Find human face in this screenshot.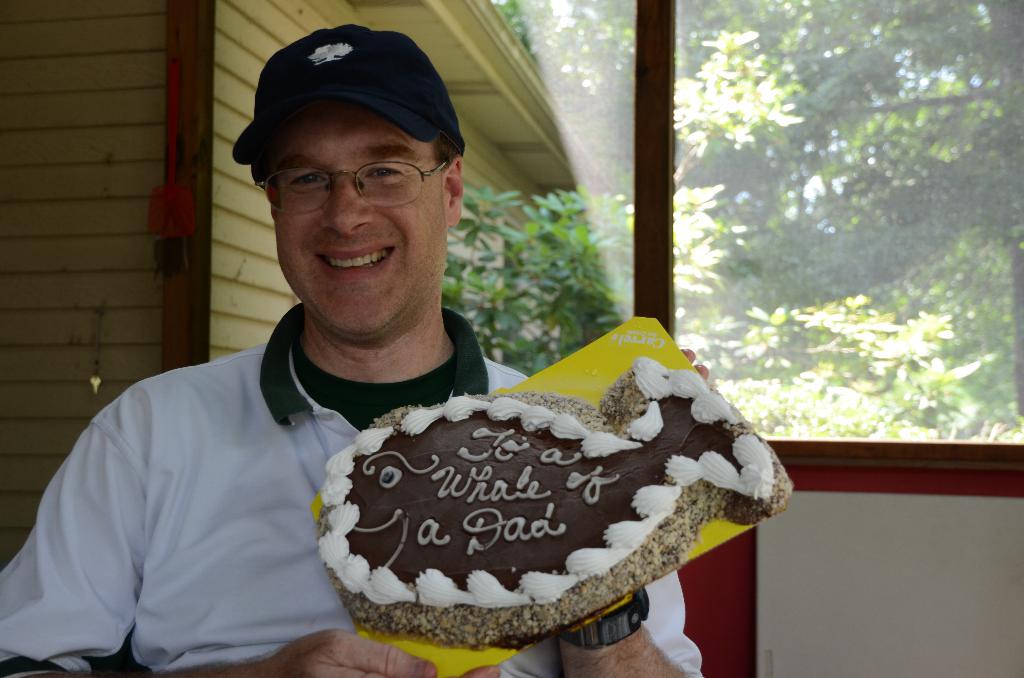
The bounding box for human face is 261:99:444:334.
